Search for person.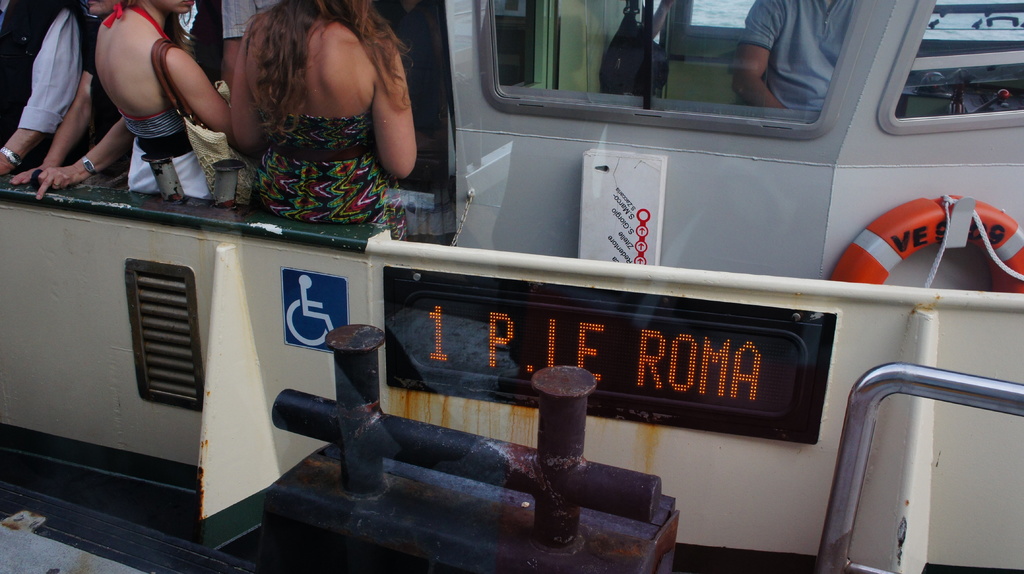
Found at region(725, 0, 855, 113).
